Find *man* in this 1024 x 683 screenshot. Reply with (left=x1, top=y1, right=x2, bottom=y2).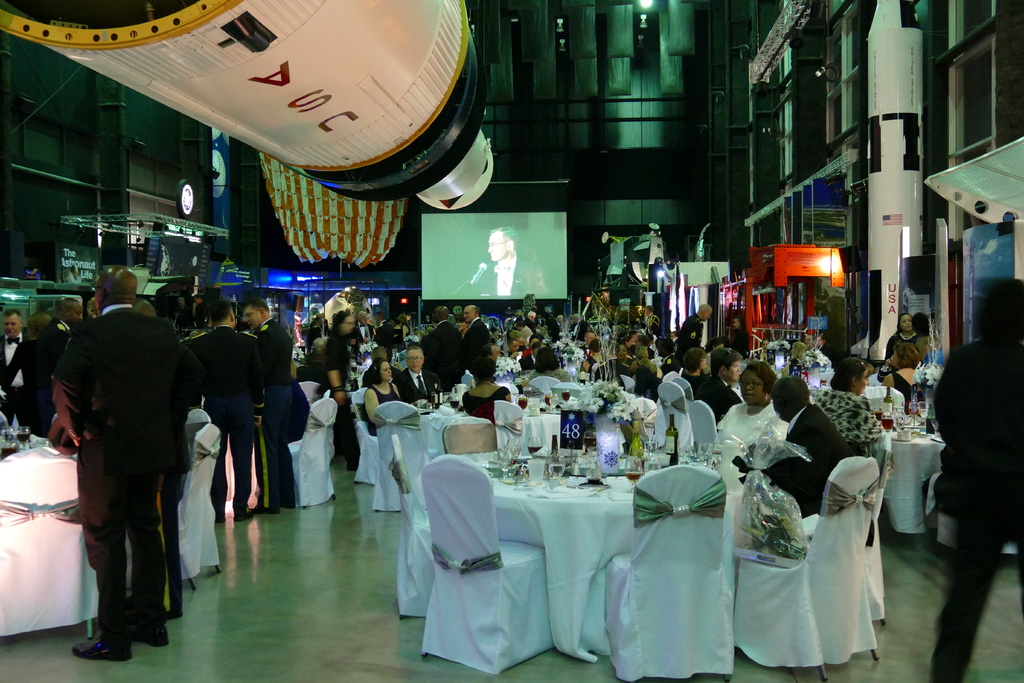
(left=456, top=226, right=552, bottom=298).
